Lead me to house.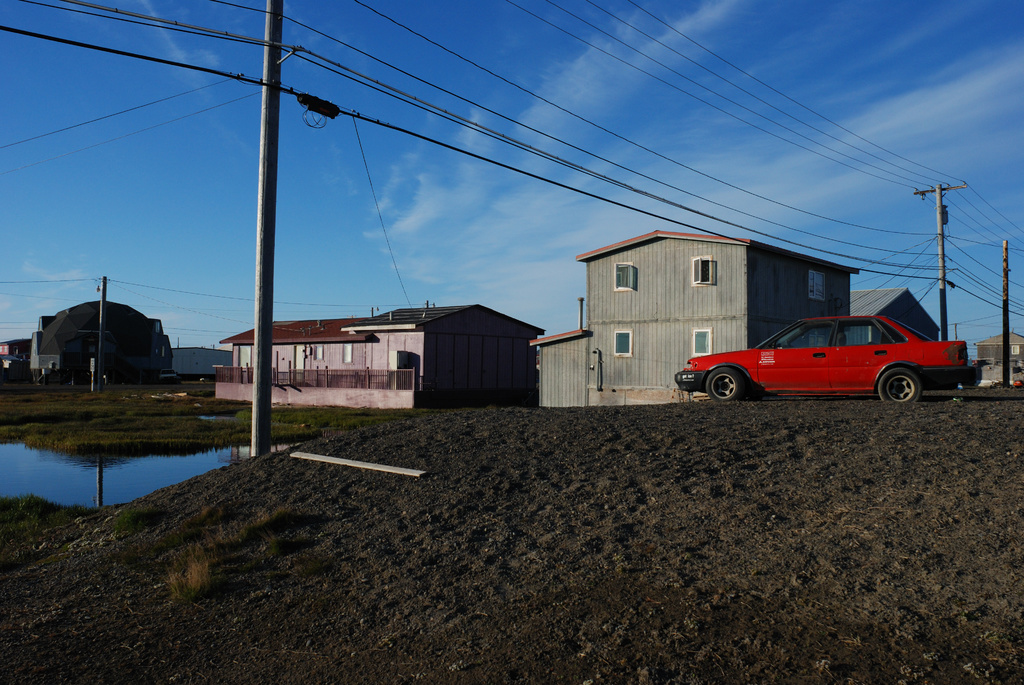
Lead to bbox=[846, 288, 942, 346].
